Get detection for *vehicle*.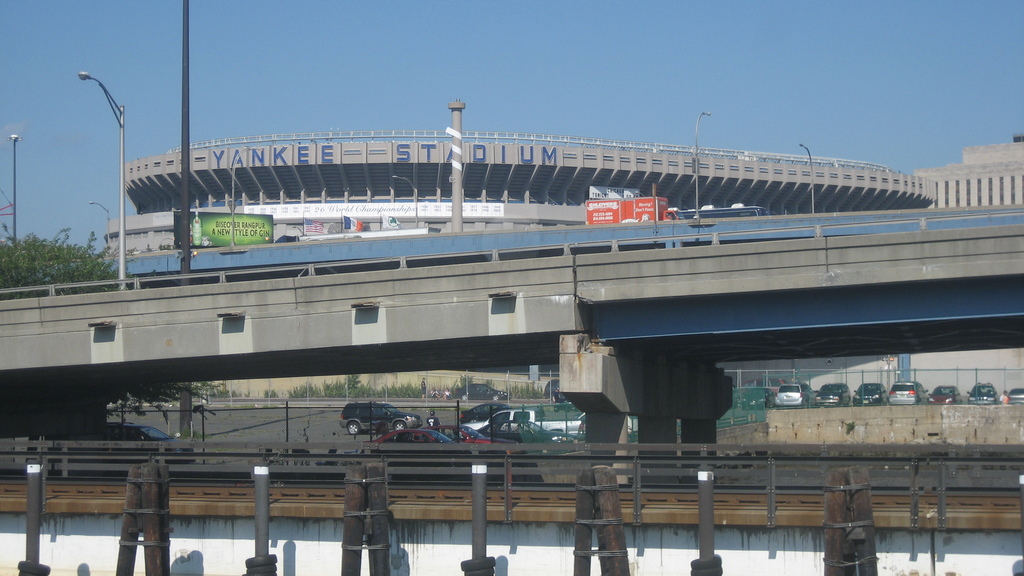
Detection: rect(336, 398, 423, 435).
